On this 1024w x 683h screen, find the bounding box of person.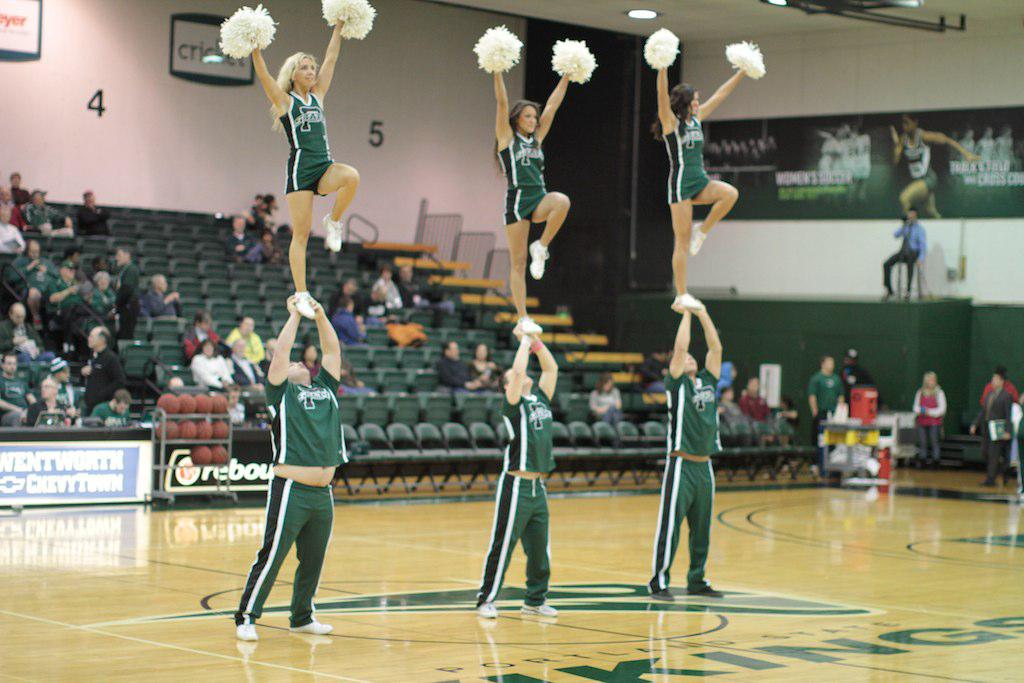
Bounding box: (478, 331, 563, 615).
